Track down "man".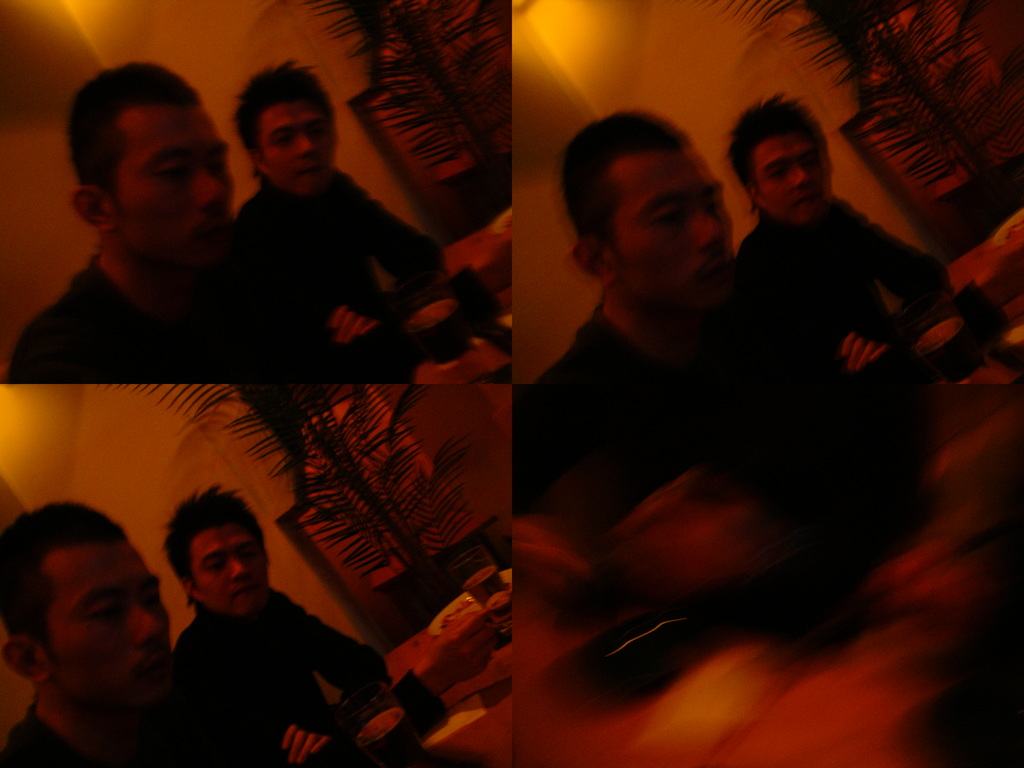
Tracked to <box>168,482,505,767</box>.
